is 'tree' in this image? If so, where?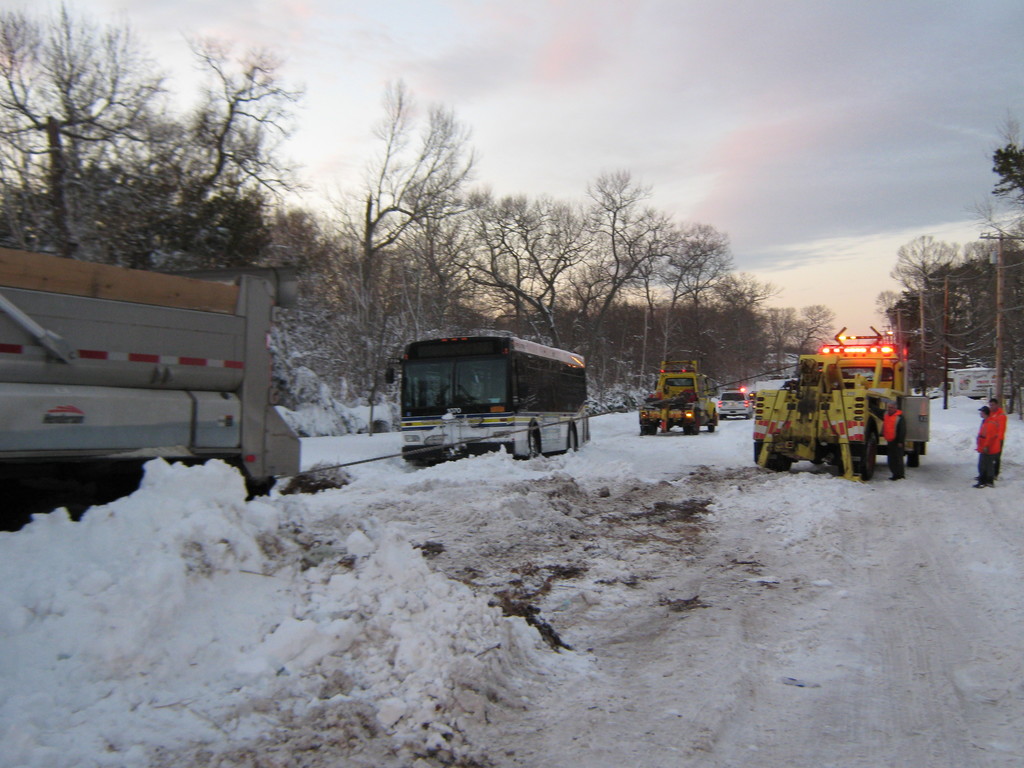
Yes, at left=784, top=300, right=836, bottom=372.
